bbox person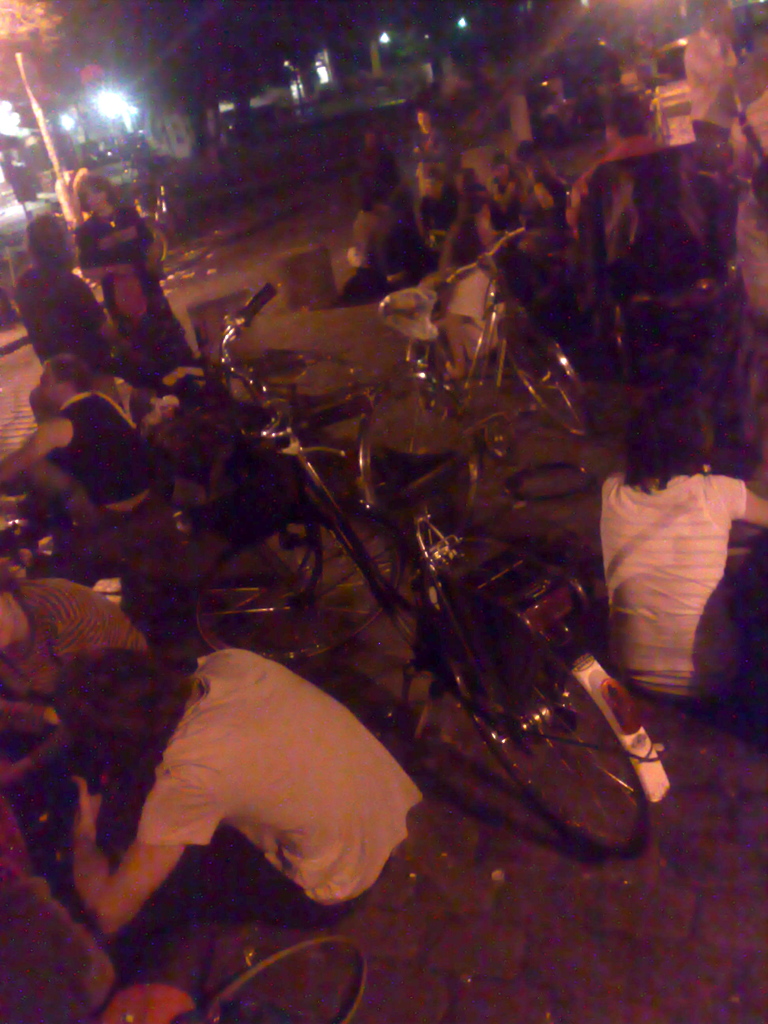
87, 634, 420, 936
